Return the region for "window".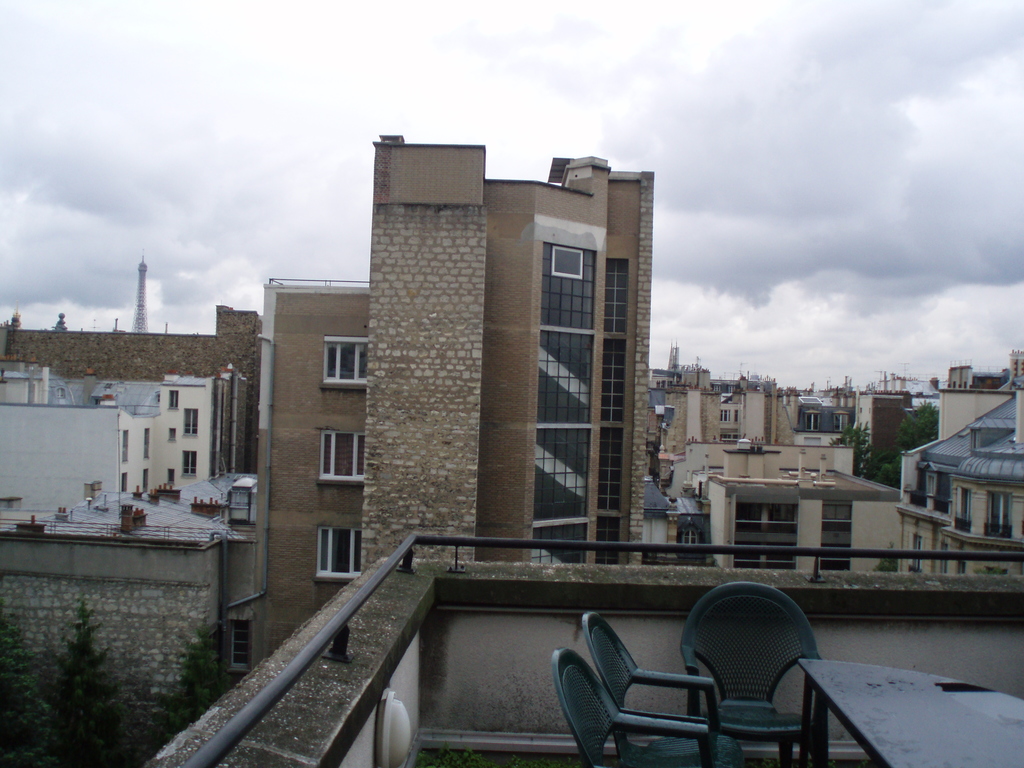
x1=314 y1=529 x2=361 y2=576.
